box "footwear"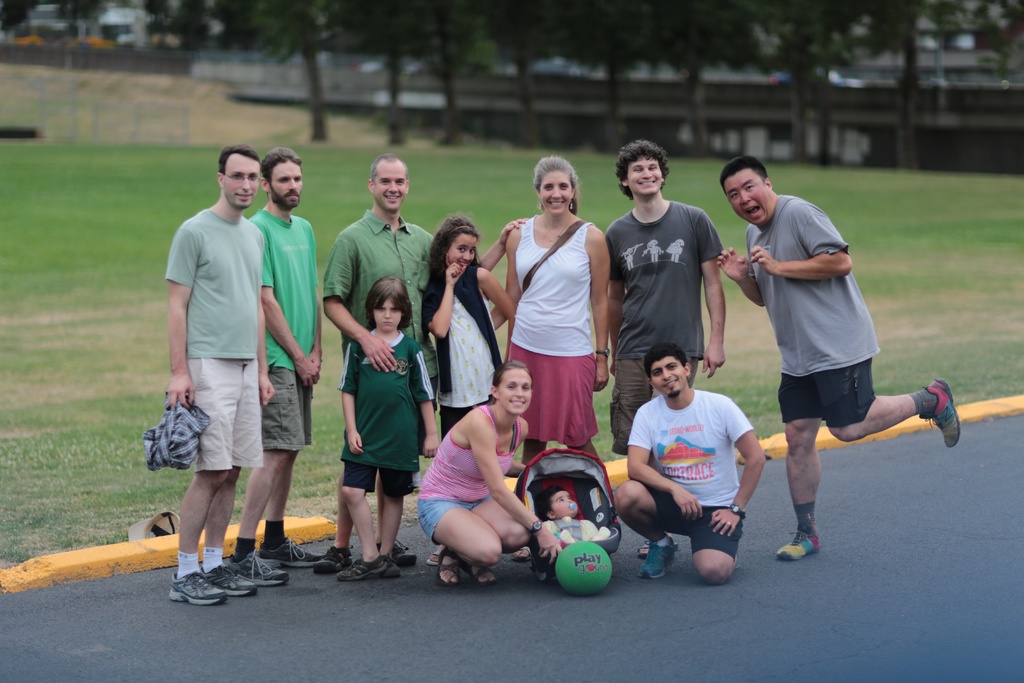
bbox(639, 532, 684, 557)
